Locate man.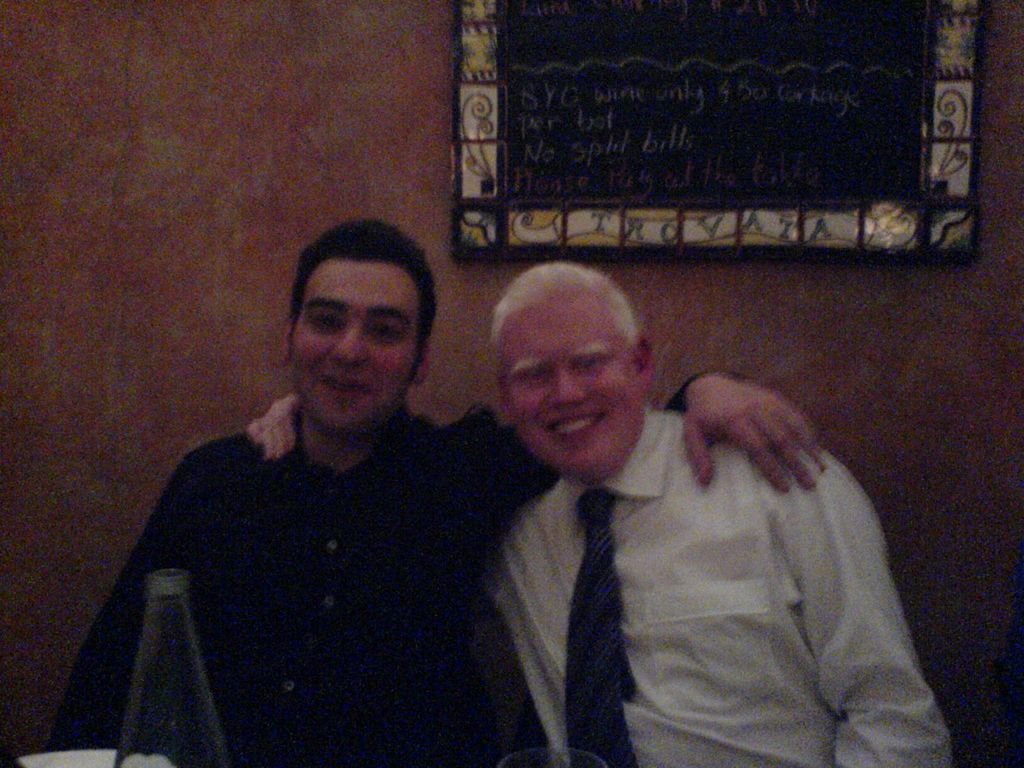
Bounding box: box=[227, 259, 957, 767].
